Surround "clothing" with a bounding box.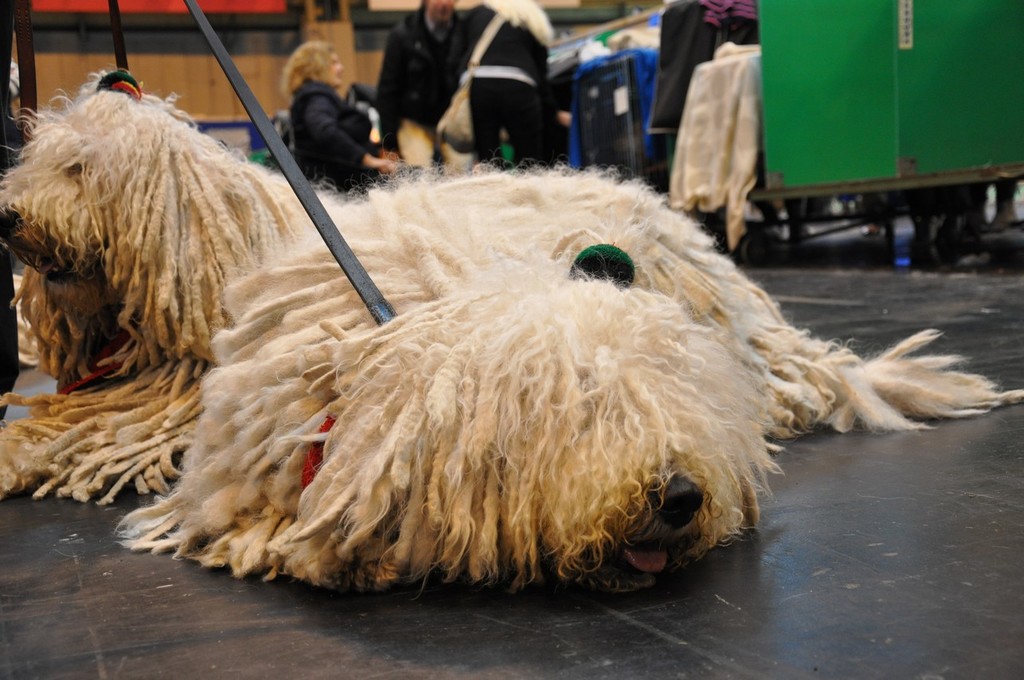
(left=288, top=76, right=381, bottom=189).
